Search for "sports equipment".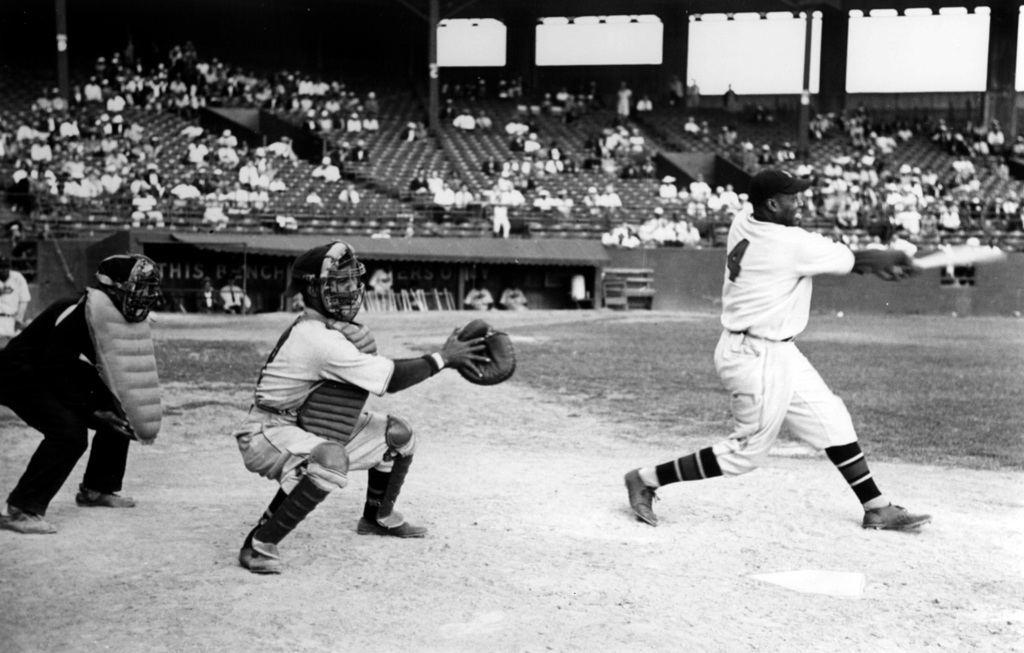
Found at bbox(910, 244, 1002, 279).
